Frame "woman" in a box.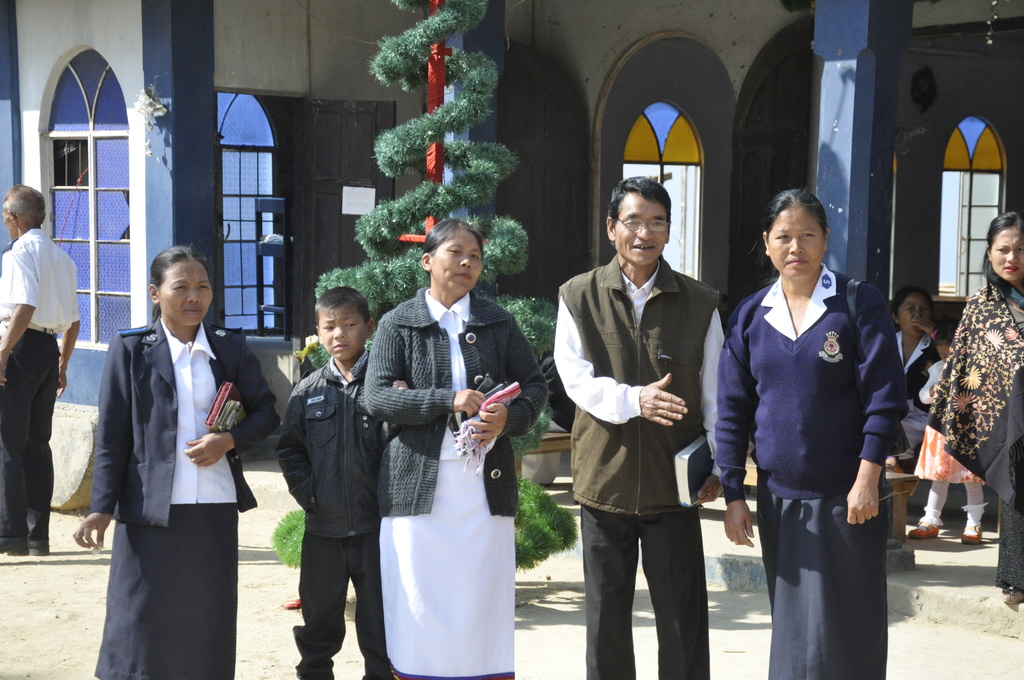
(x1=921, y1=212, x2=1023, y2=602).
